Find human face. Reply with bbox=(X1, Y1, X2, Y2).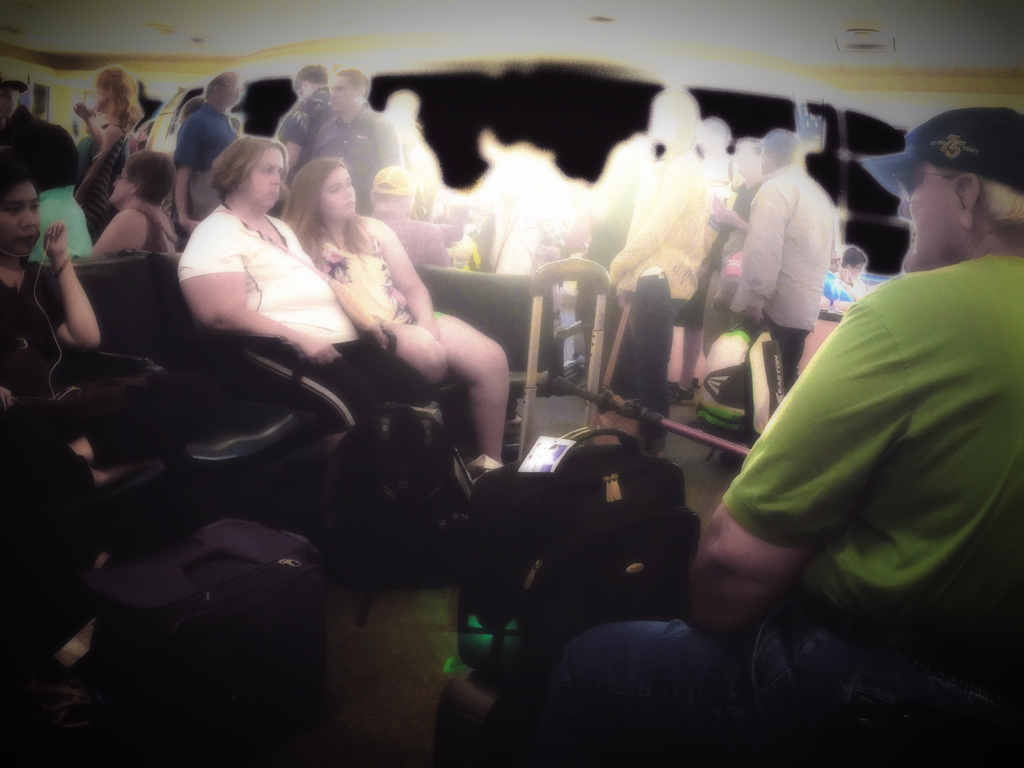
bbox=(242, 147, 287, 209).
